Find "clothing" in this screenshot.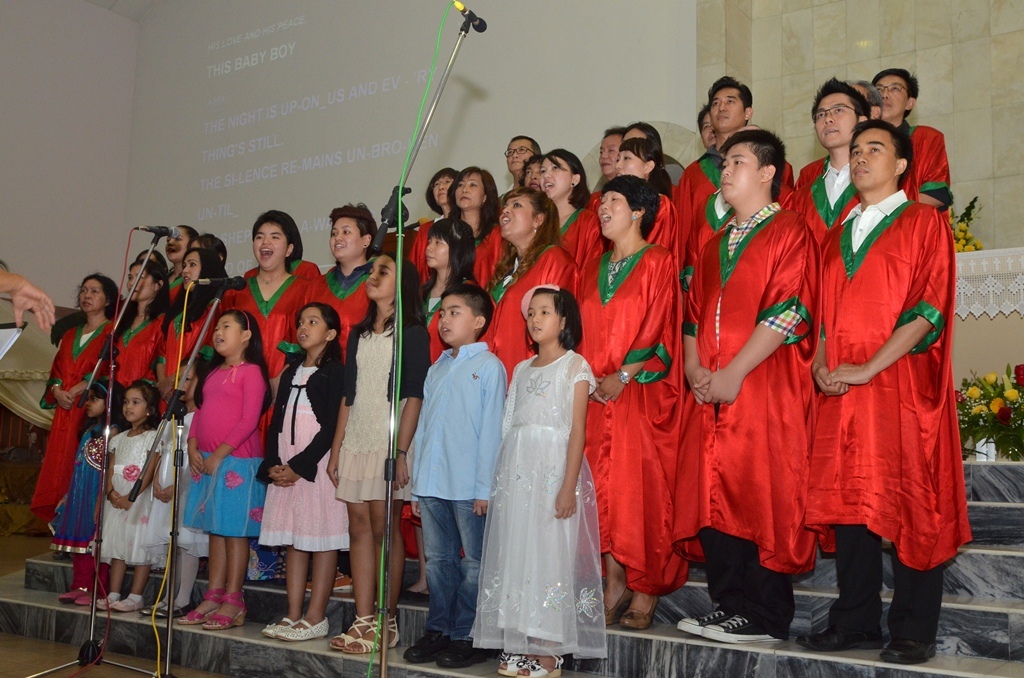
The bounding box for "clothing" is x1=403 y1=209 x2=506 y2=250.
